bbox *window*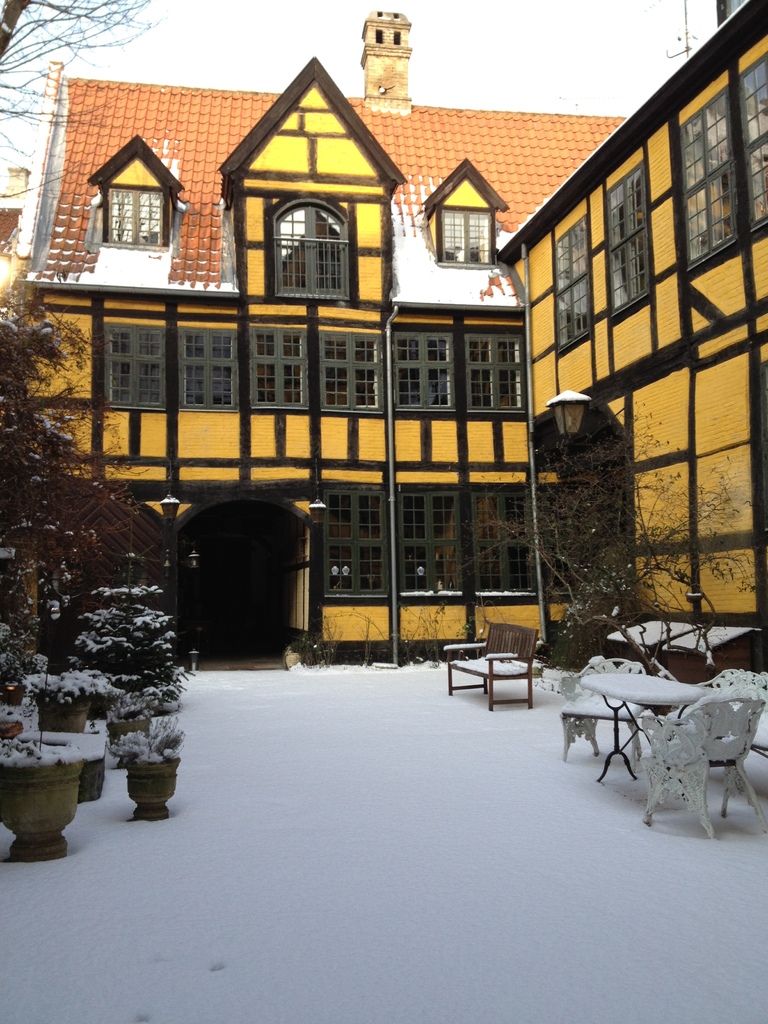
region(465, 337, 527, 406)
